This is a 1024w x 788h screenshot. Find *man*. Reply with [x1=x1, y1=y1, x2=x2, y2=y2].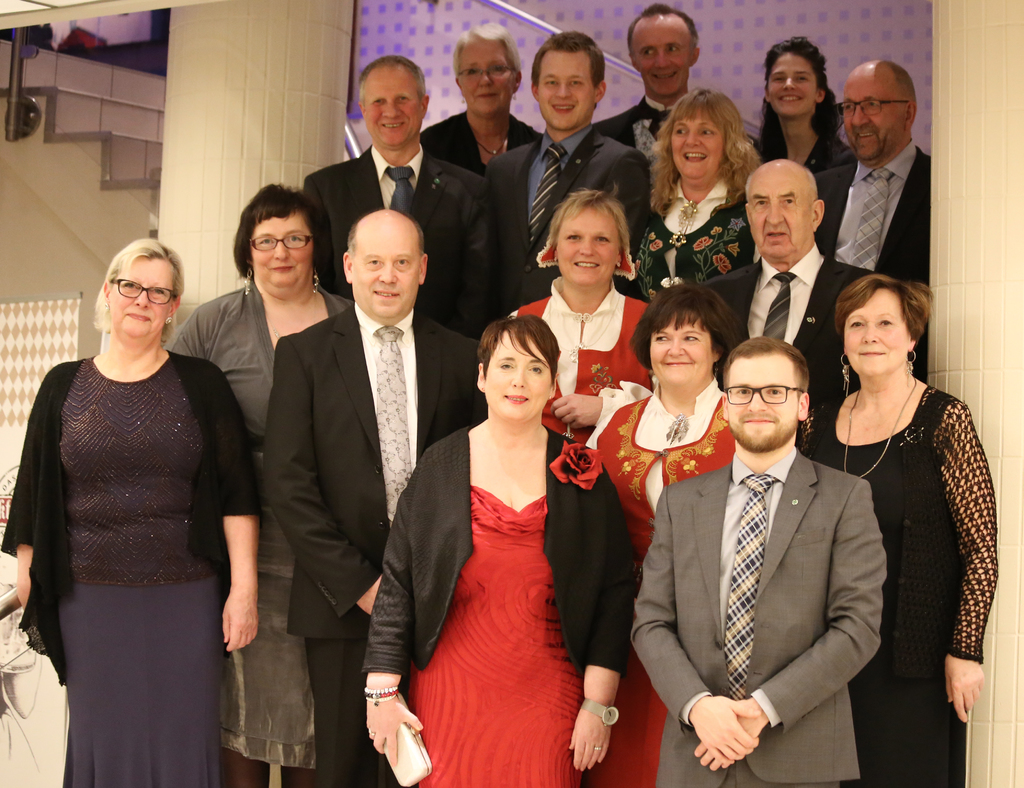
[x1=297, y1=47, x2=487, y2=337].
